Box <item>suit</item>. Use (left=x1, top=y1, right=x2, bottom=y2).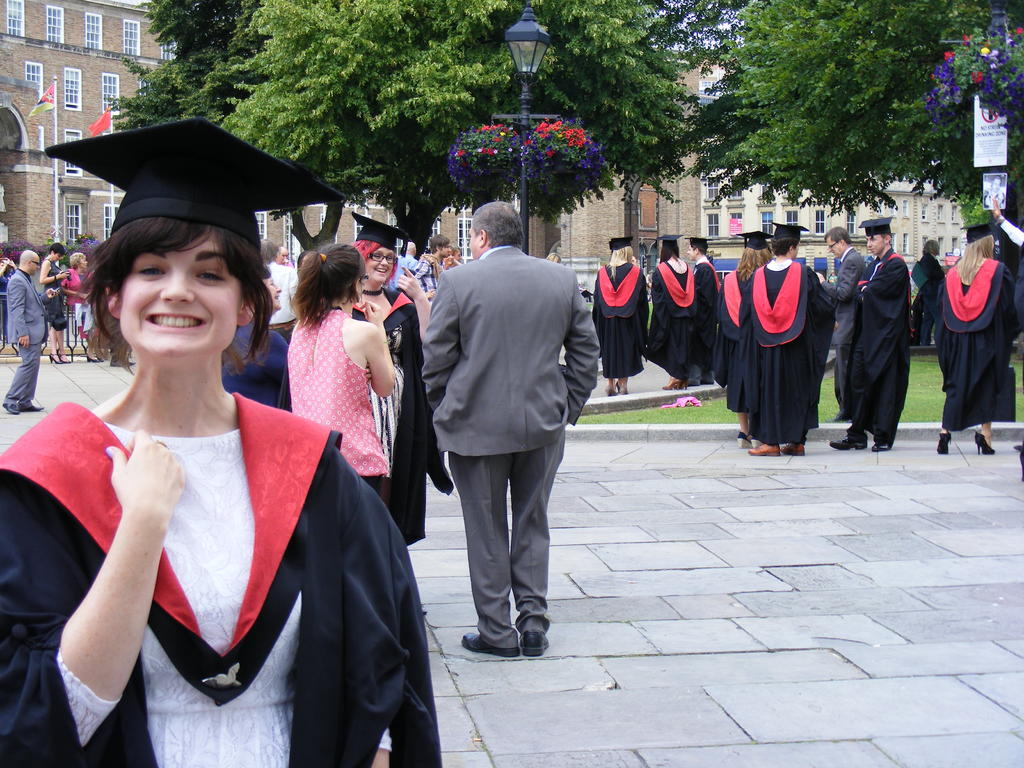
(left=3, top=266, right=49, bottom=404).
